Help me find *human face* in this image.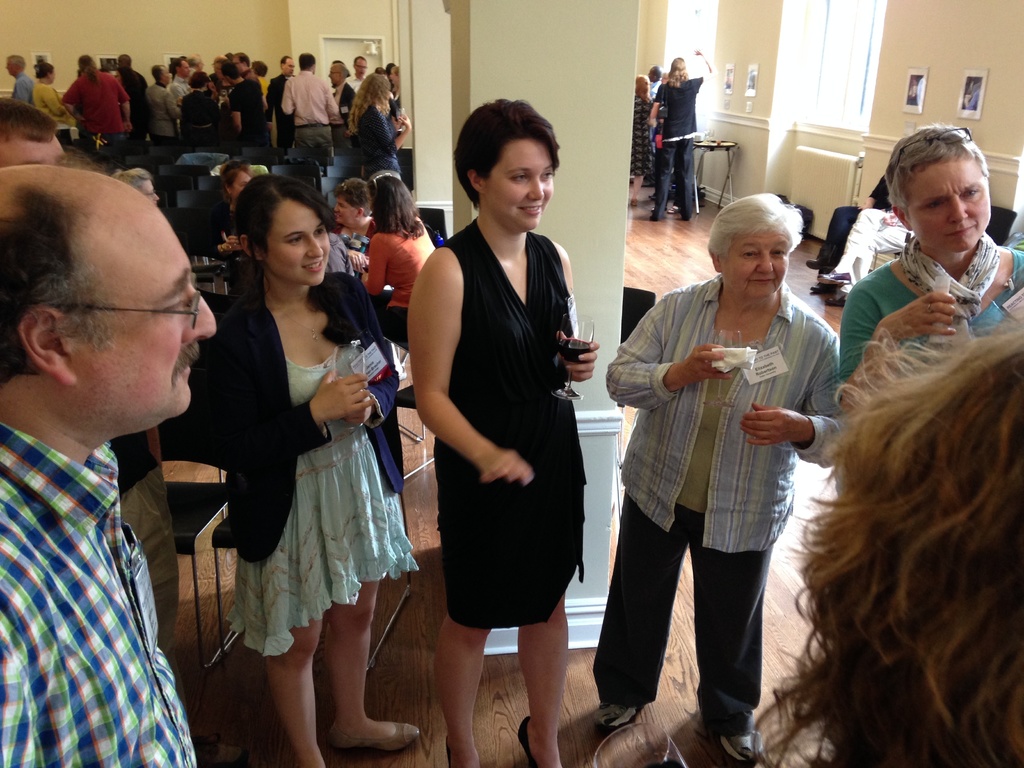
Found it: <region>257, 204, 329, 285</region>.
